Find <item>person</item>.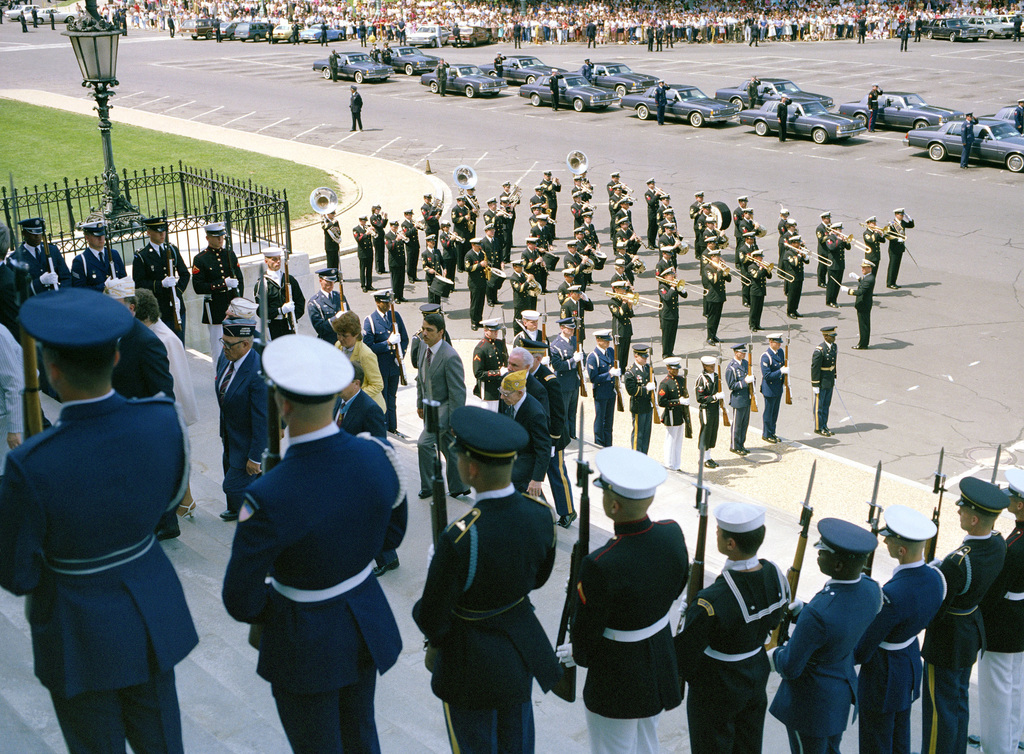
left=411, top=406, right=566, bottom=753.
